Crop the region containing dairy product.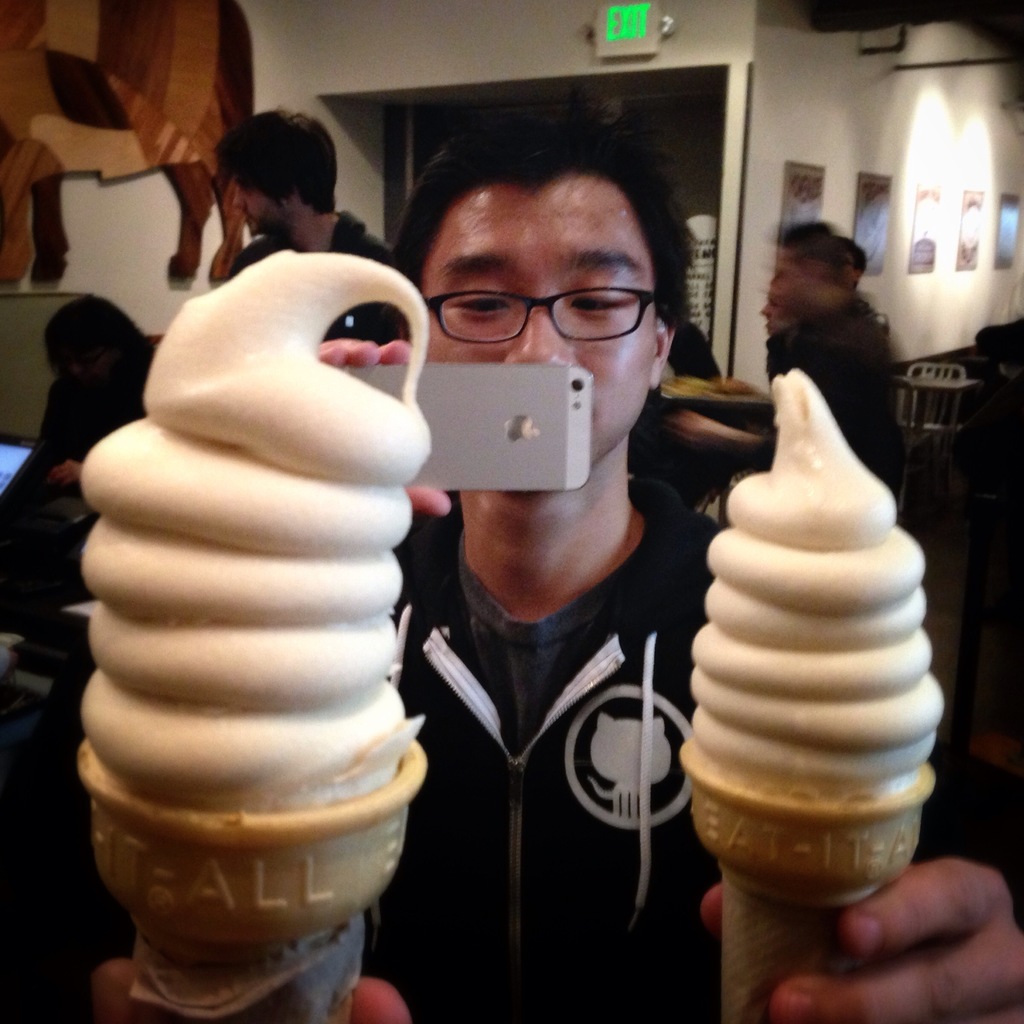
Crop region: box(67, 255, 442, 938).
